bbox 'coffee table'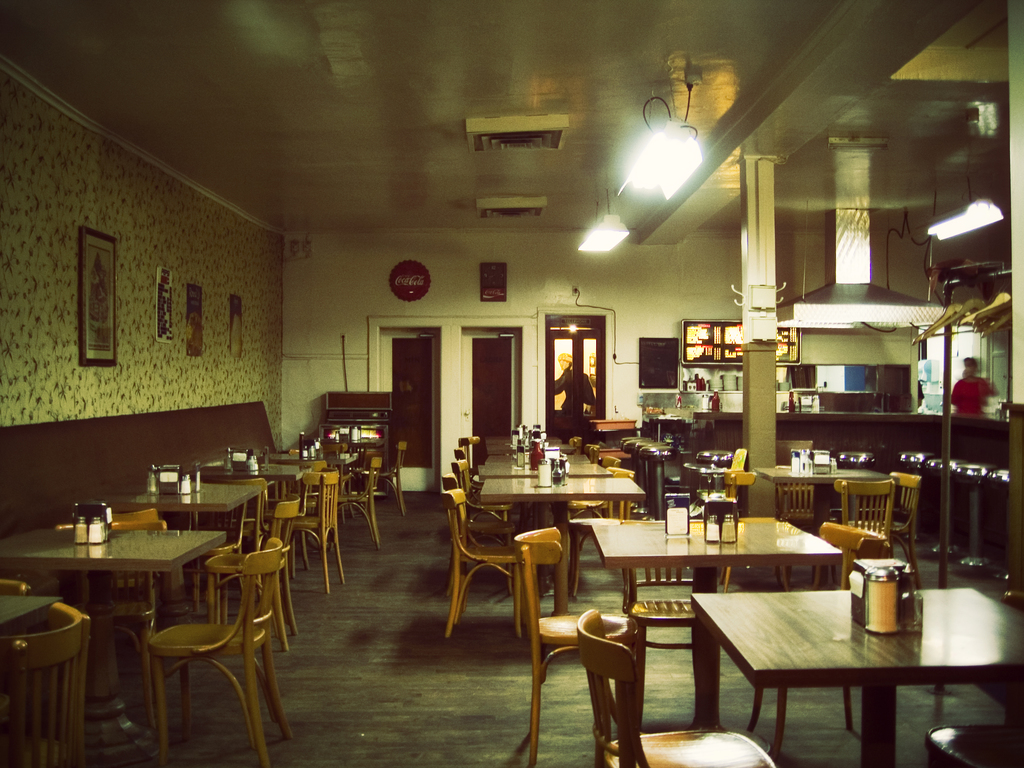
locate(111, 477, 272, 610)
